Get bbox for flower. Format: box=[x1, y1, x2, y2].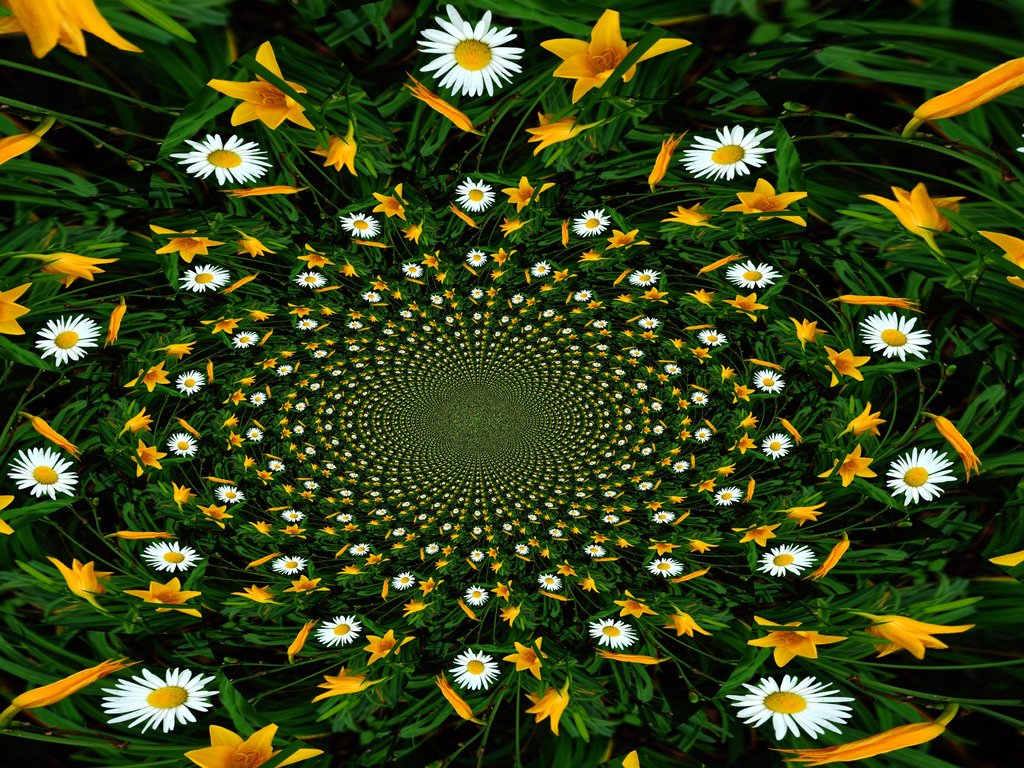
box=[749, 617, 848, 668].
